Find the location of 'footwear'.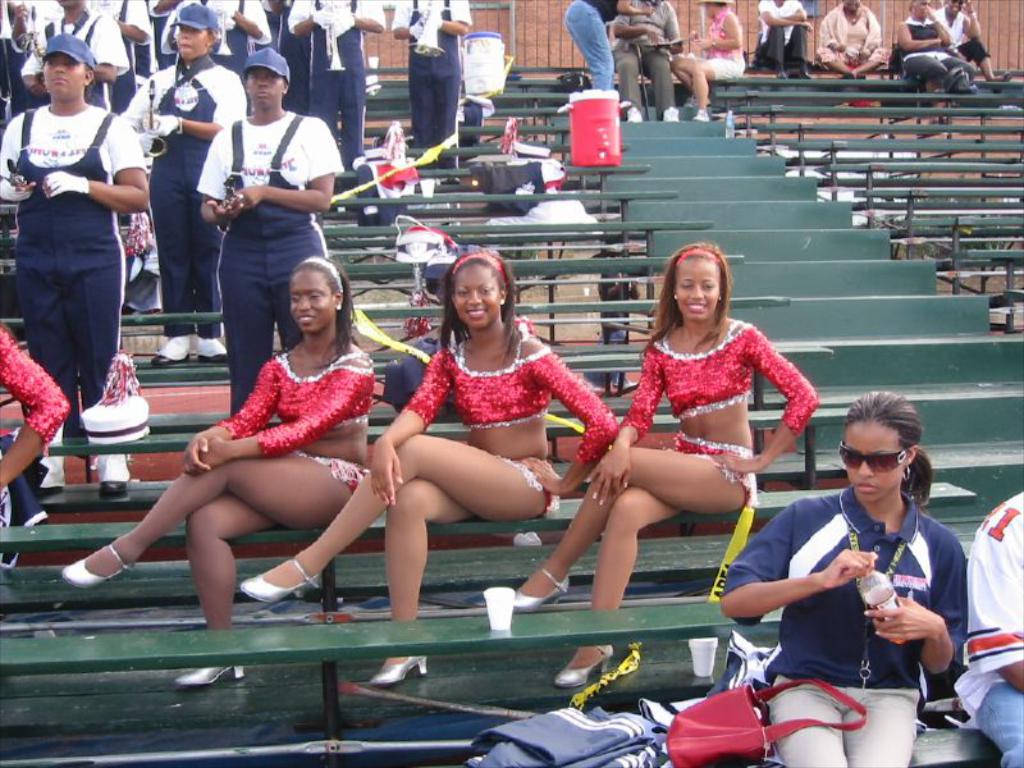
Location: <region>625, 106, 646, 122</region>.
